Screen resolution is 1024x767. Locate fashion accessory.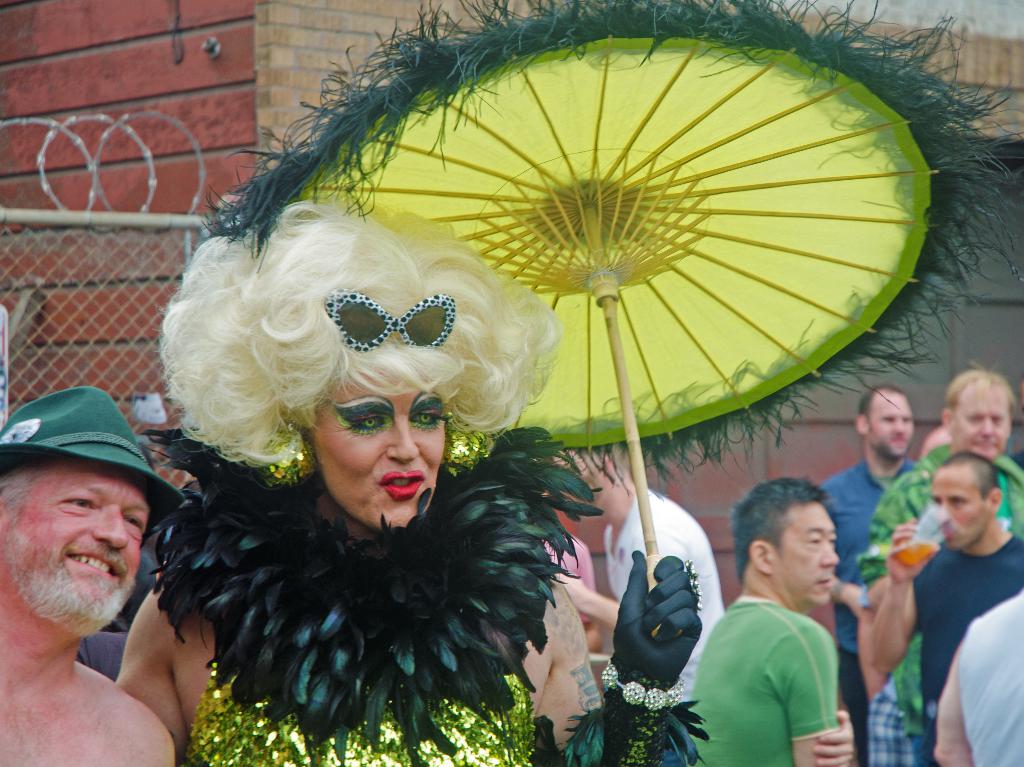
box(610, 550, 702, 690).
